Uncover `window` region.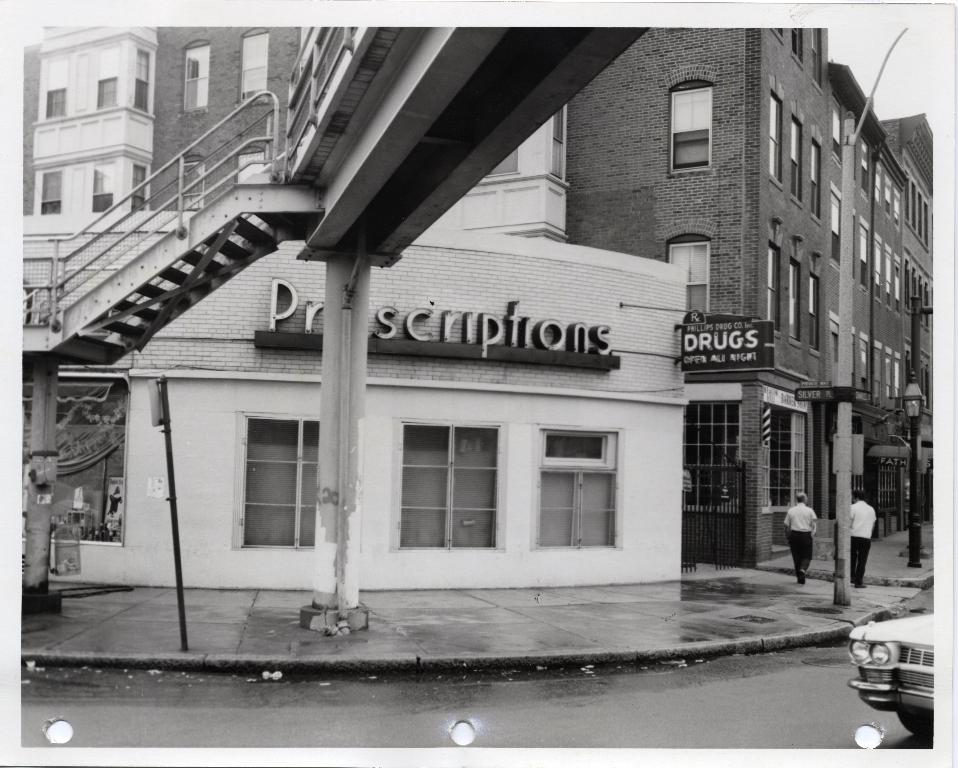
Uncovered: detection(669, 62, 714, 171).
